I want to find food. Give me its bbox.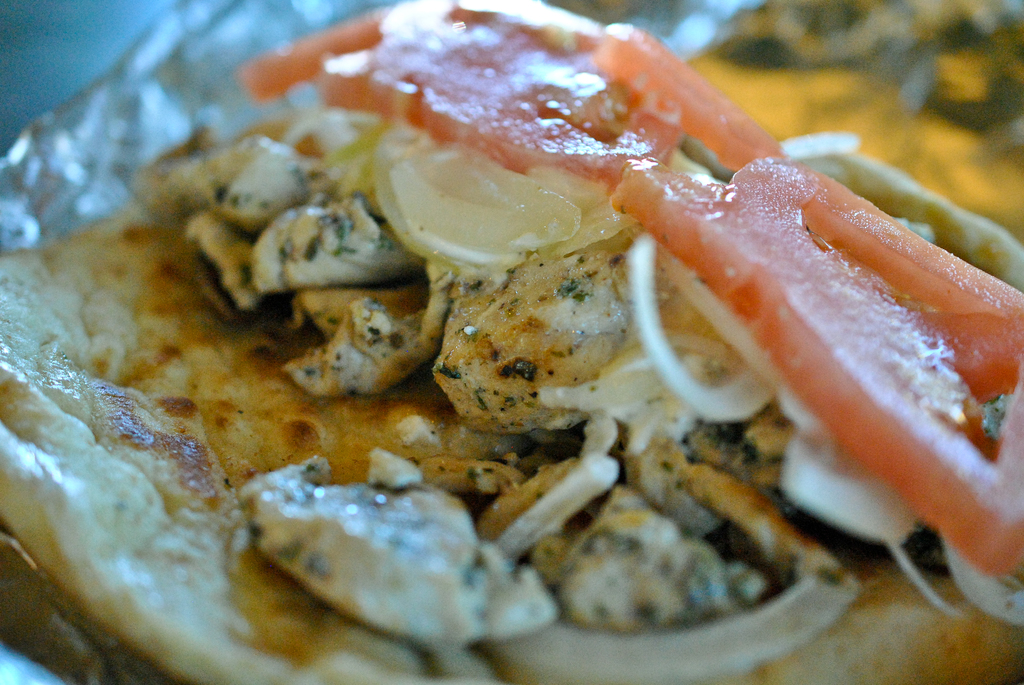
(x1=0, y1=0, x2=1023, y2=684).
